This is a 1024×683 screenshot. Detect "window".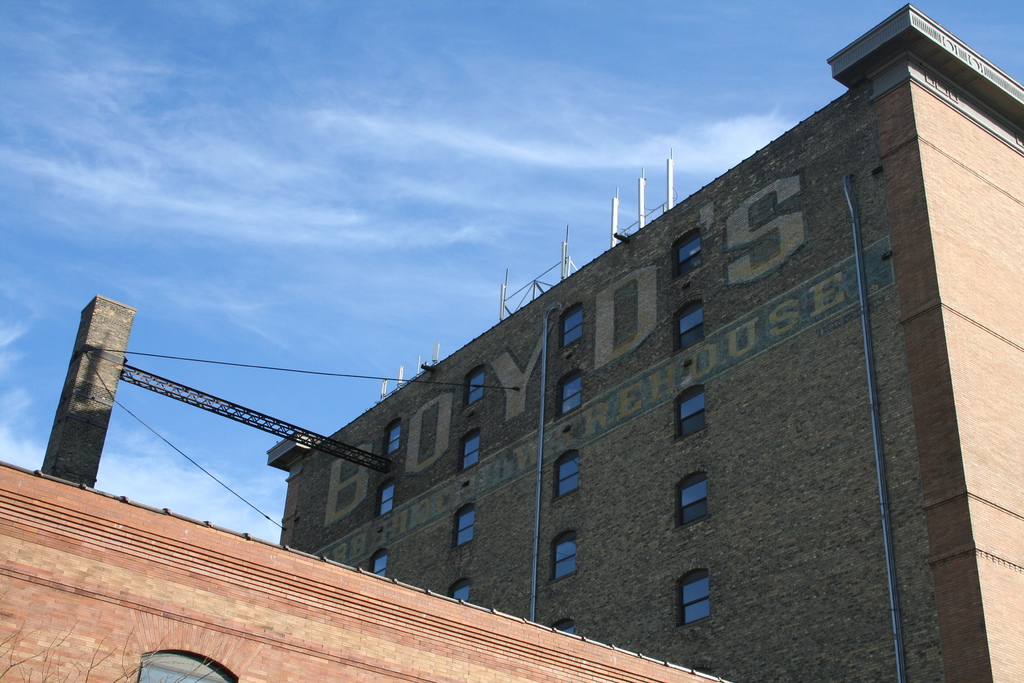
rect(372, 551, 390, 576).
